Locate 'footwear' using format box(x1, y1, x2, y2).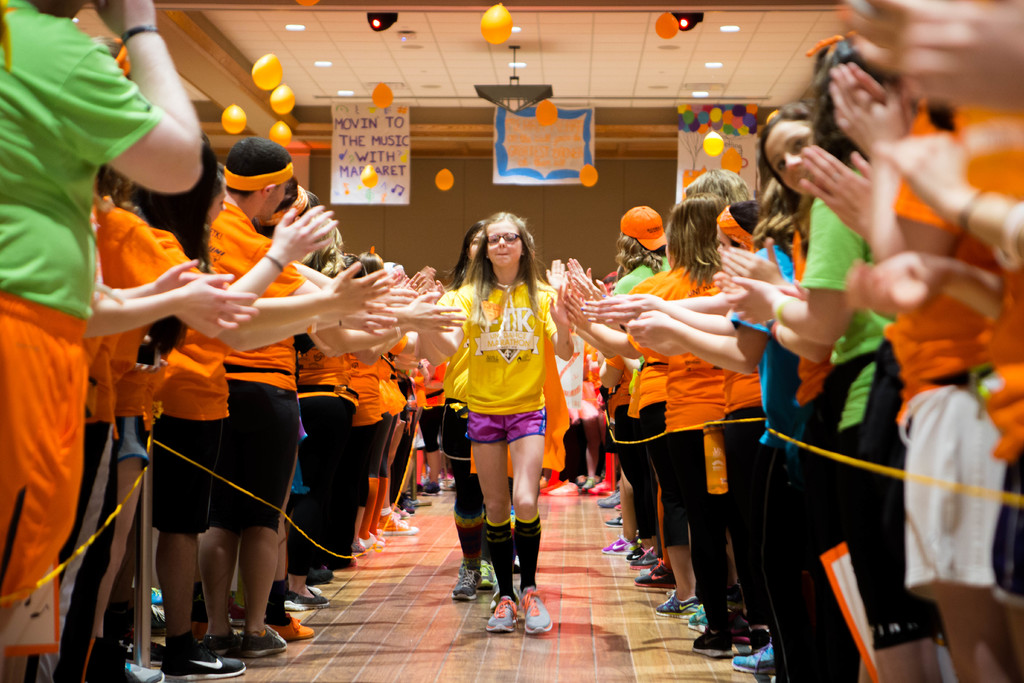
box(452, 561, 477, 604).
